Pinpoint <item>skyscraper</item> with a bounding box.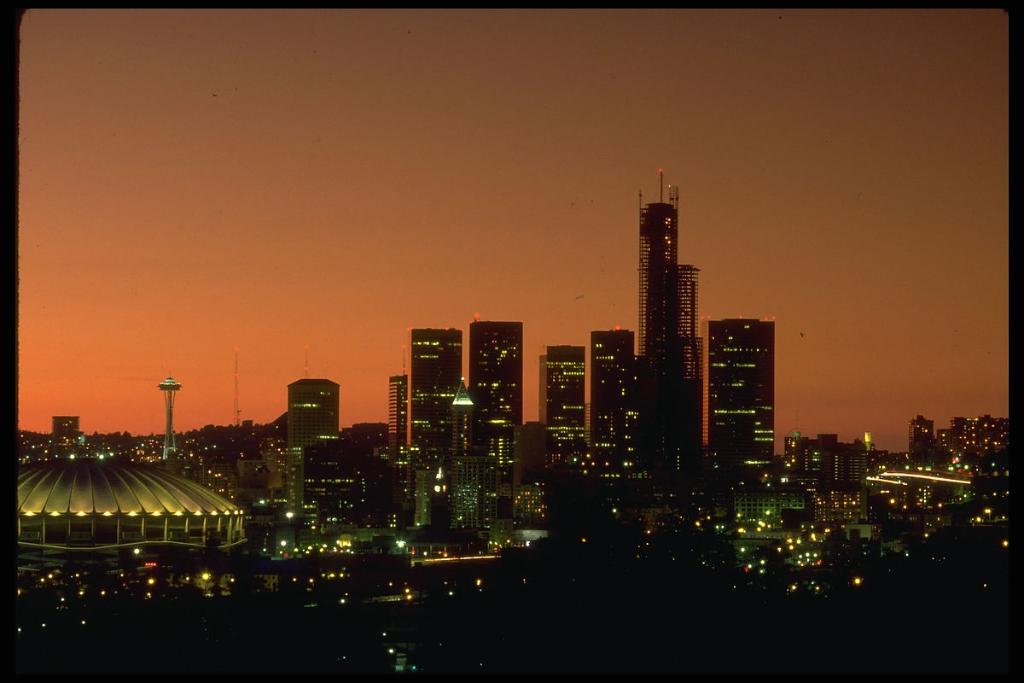
l=393, t=325, r=469, b=470.
